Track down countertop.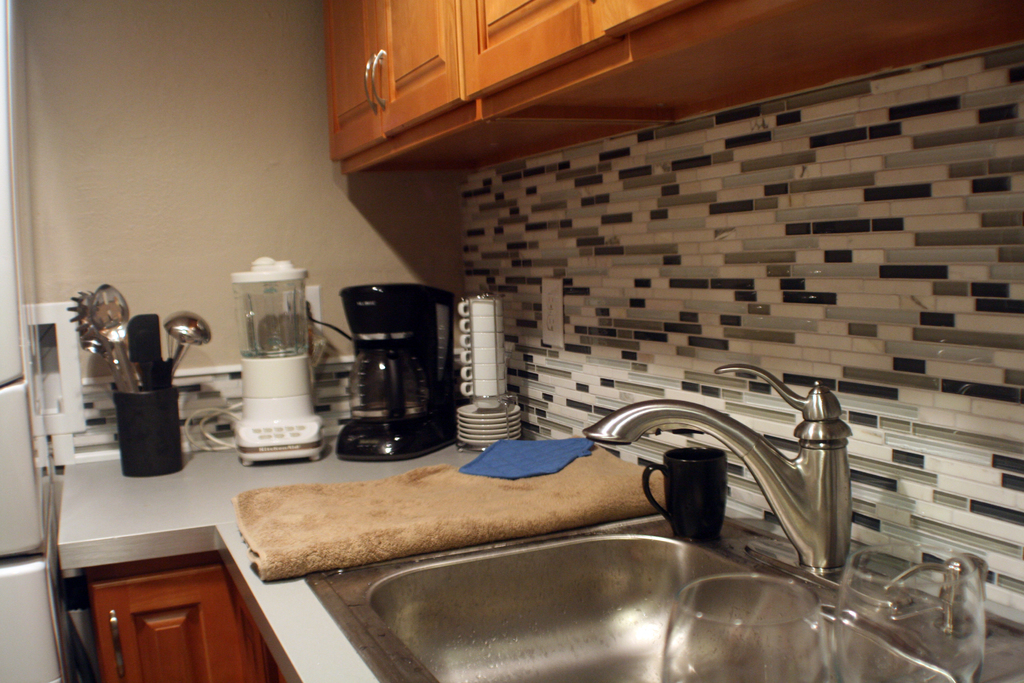
Tracked to crop(56, 430, 1023, 682).
